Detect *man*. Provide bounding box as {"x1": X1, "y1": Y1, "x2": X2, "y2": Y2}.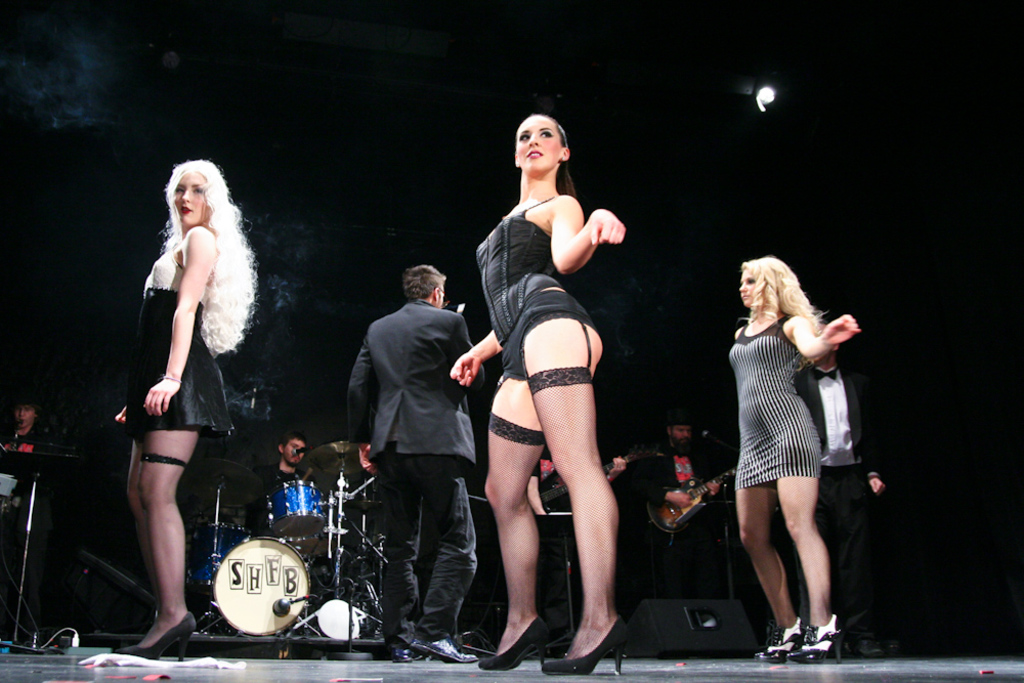
{"x1": 631, "y1": 413, "x2": 745, "y2": 527}.
